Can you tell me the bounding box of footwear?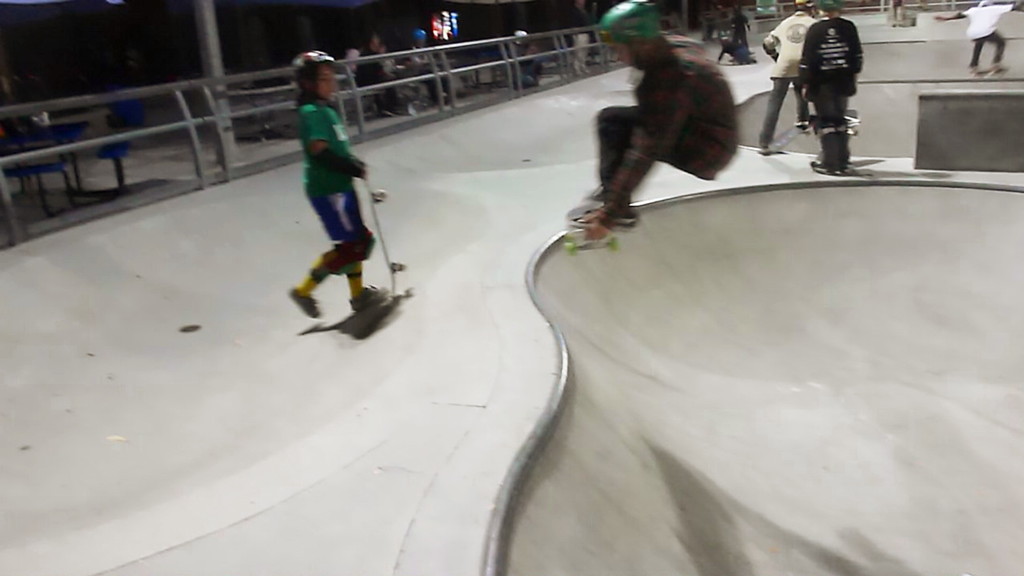
l=988, t=62, r=1004, b=79.
